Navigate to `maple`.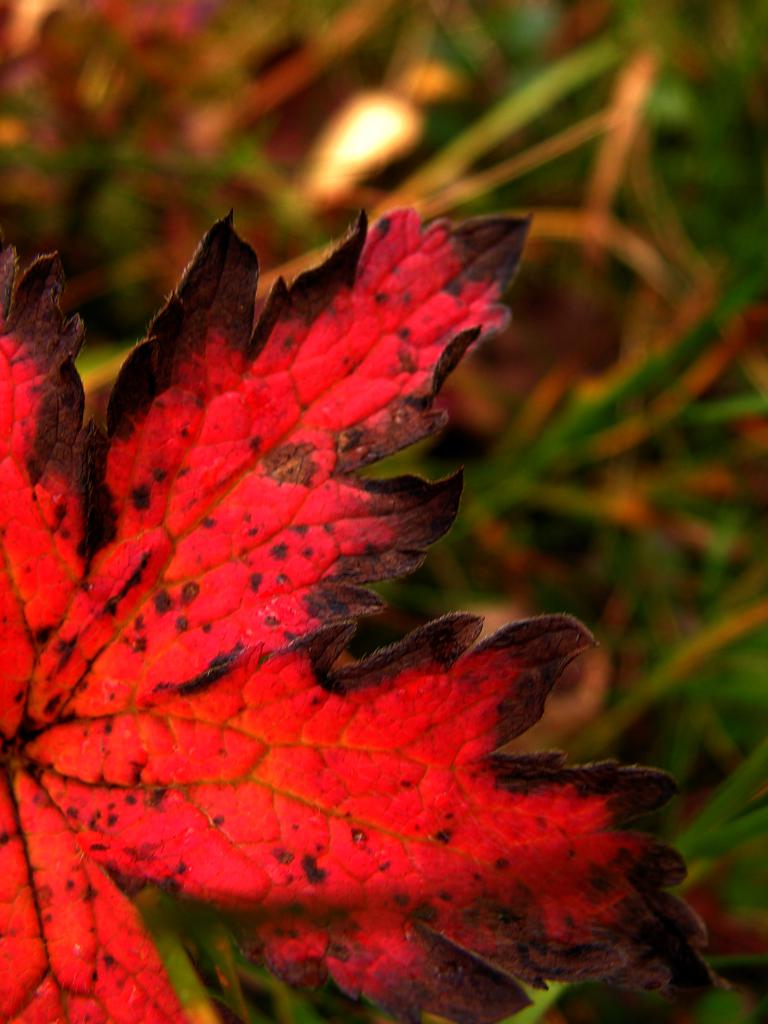
Navigation target: BBox(5, 212, 730, 1021).
